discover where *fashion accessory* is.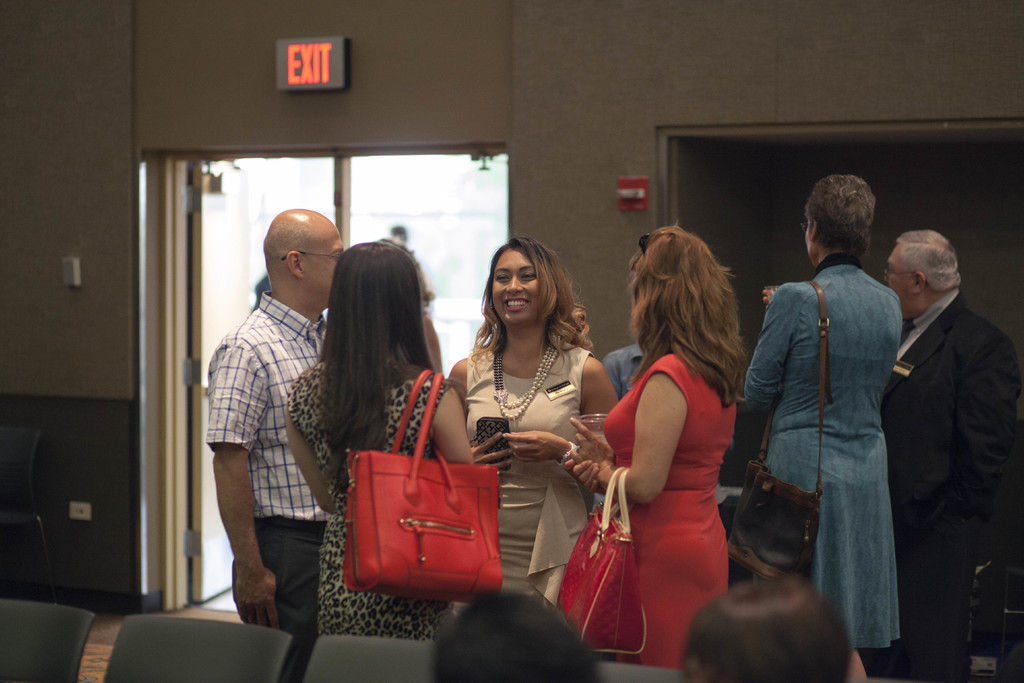
Discovered at (493,338,560,413).
